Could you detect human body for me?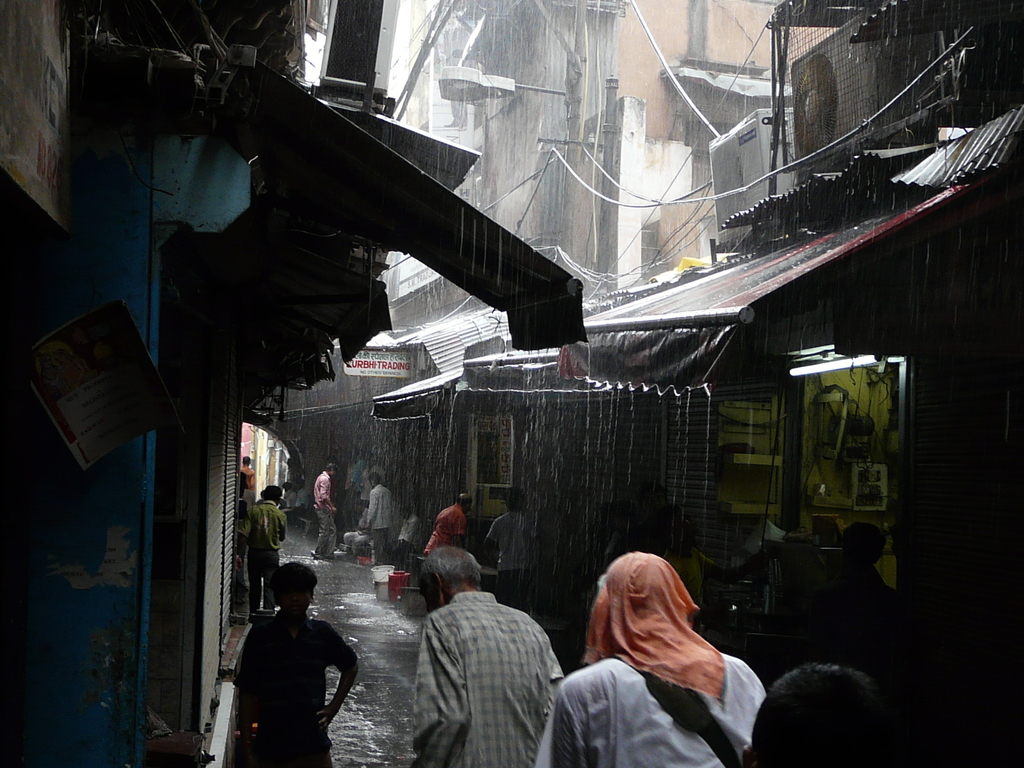
Detection result: <box>544,548,764,767</box>.
